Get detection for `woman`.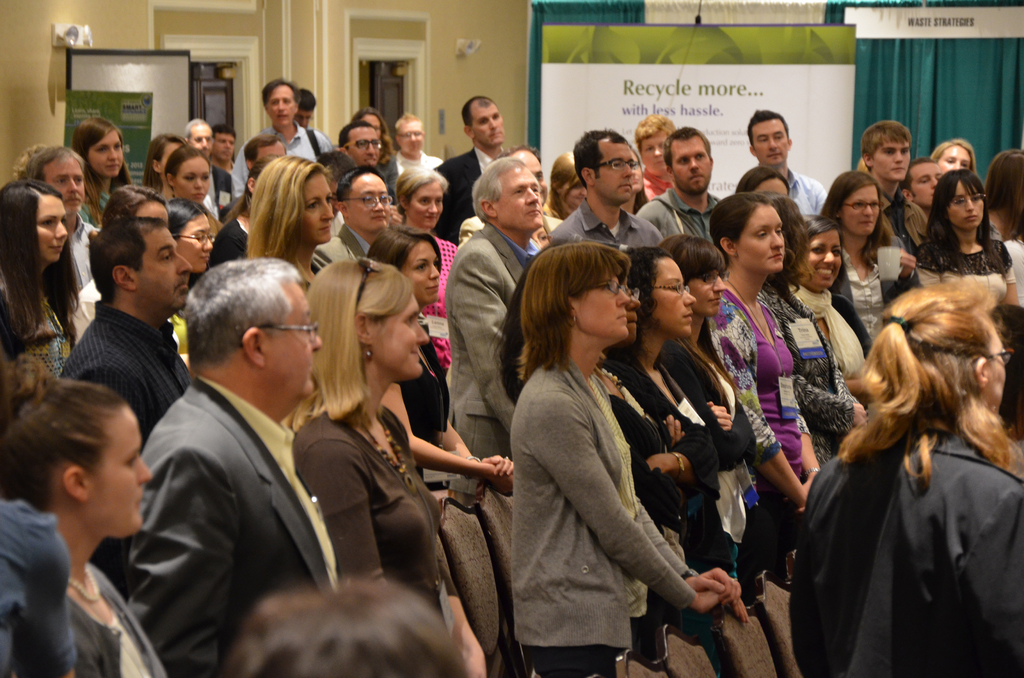
Detection: box(105, 184, 167, 228).
